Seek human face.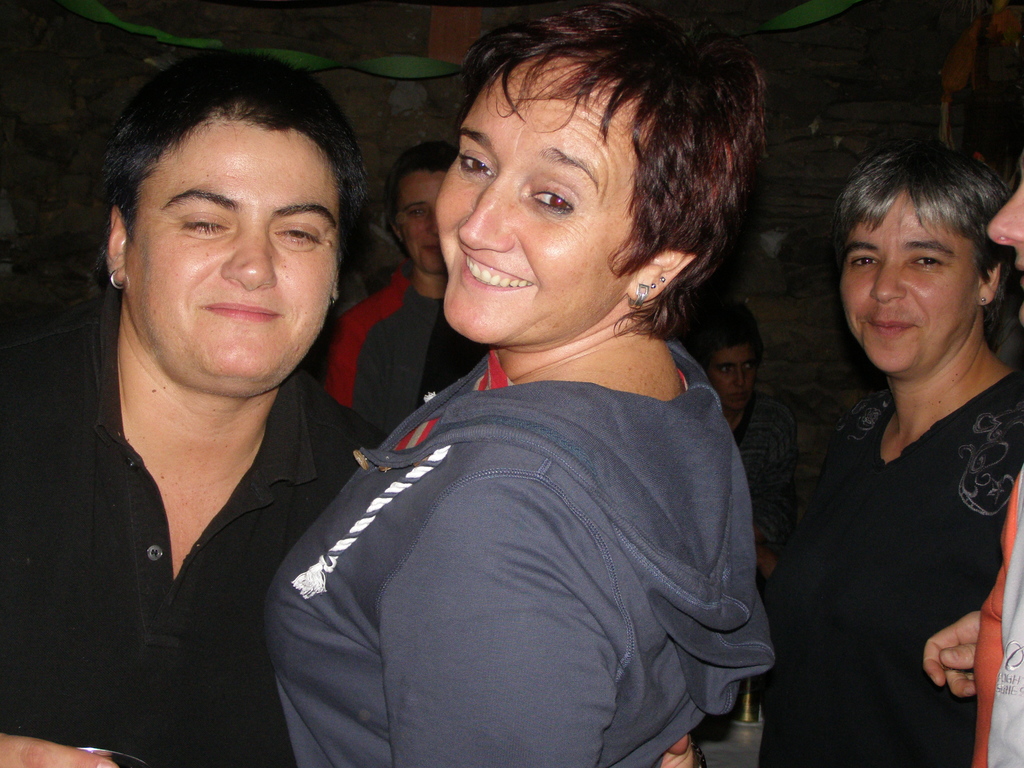
(396,168,452,279).
